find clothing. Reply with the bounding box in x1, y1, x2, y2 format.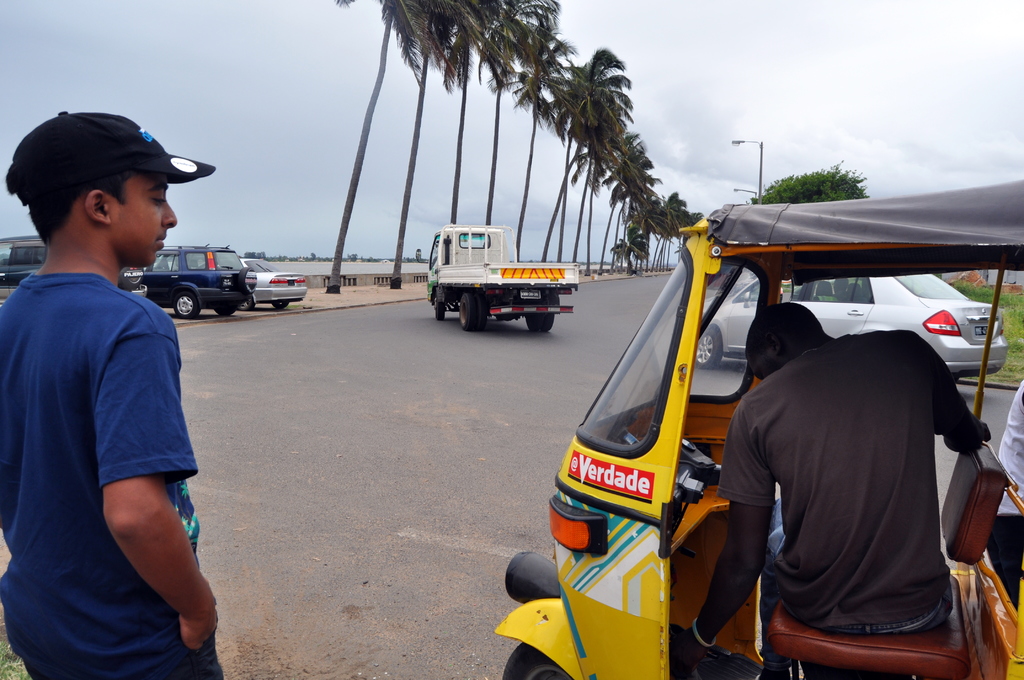
0, 275, 223, 679.
